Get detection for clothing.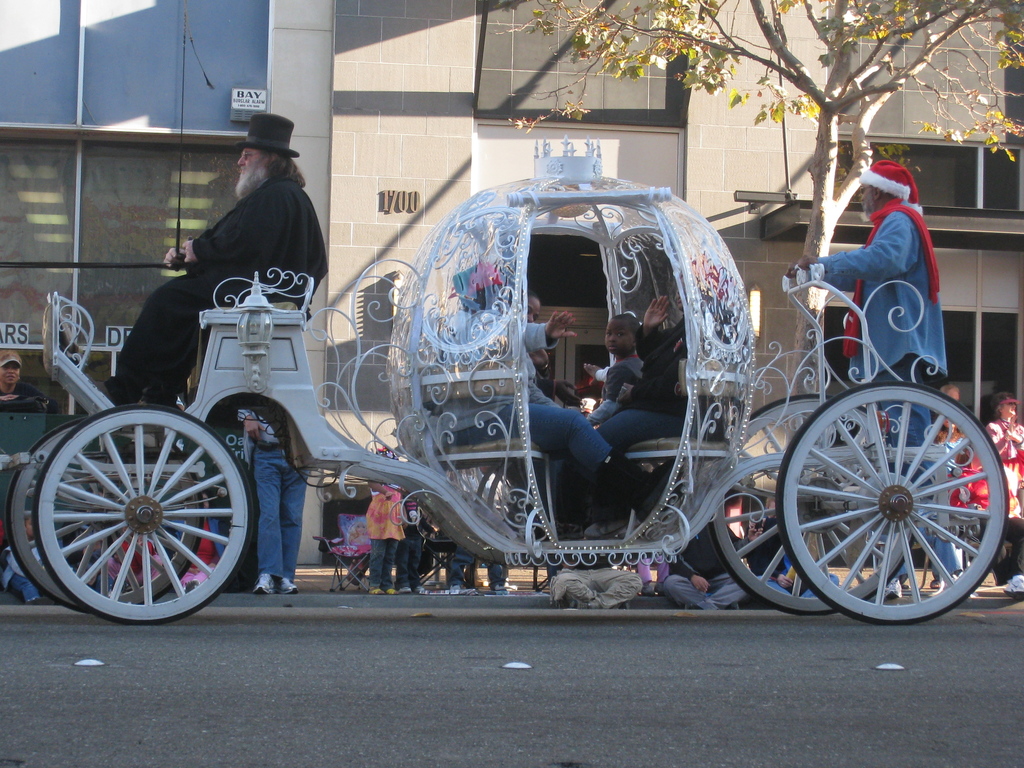
Detection: <box>433,309,618,482</box>.
